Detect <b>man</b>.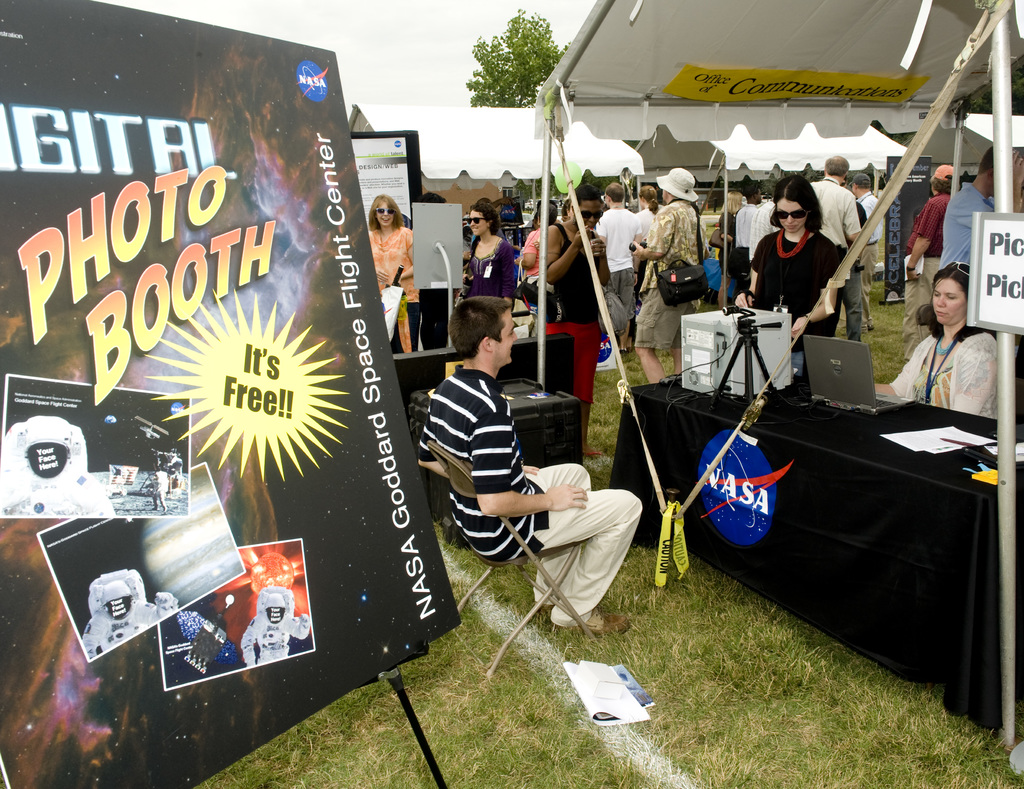
Detected at {"x1": 900, "y1": 164, "x2": 956, "y2": 362}.
